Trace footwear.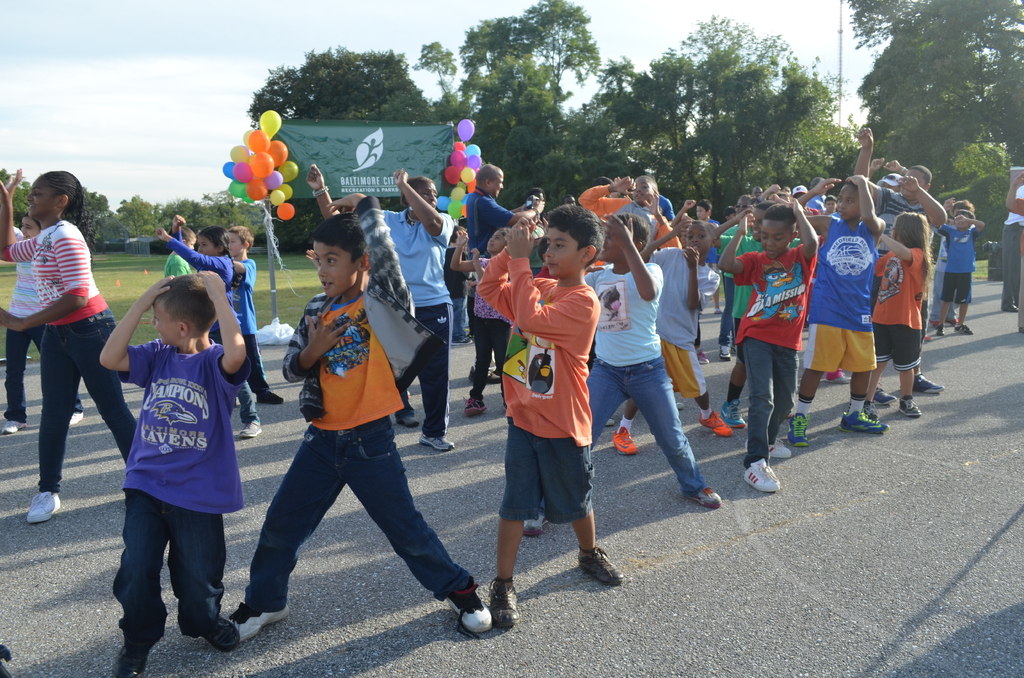
Traced to crop(463, 398, 488, 419).
